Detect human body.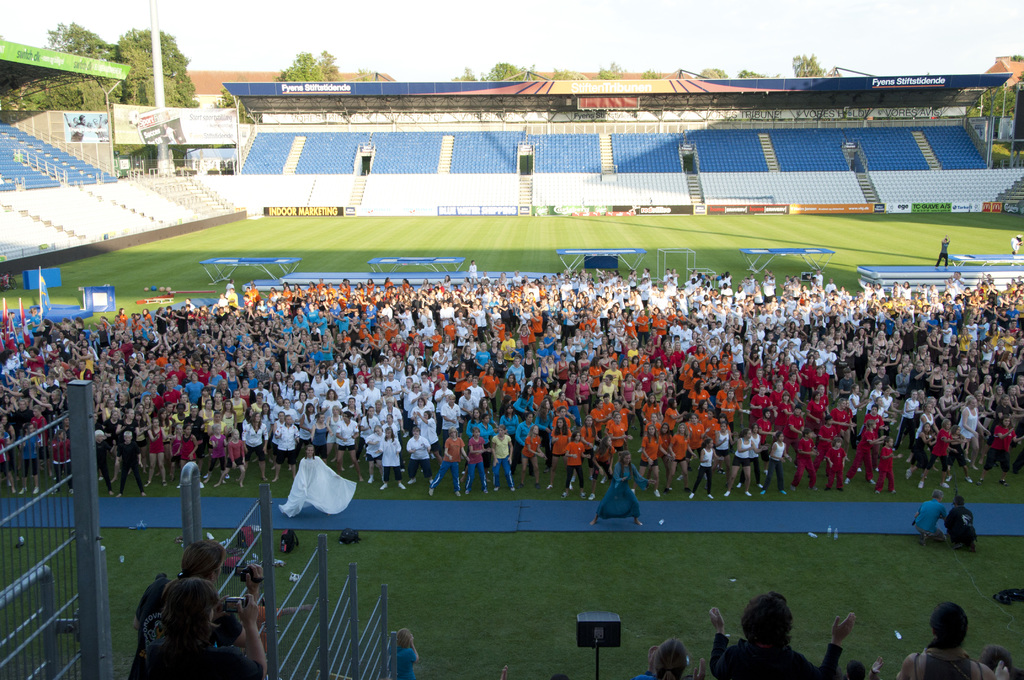
Detected at <box>590,320,598,335</box>.
